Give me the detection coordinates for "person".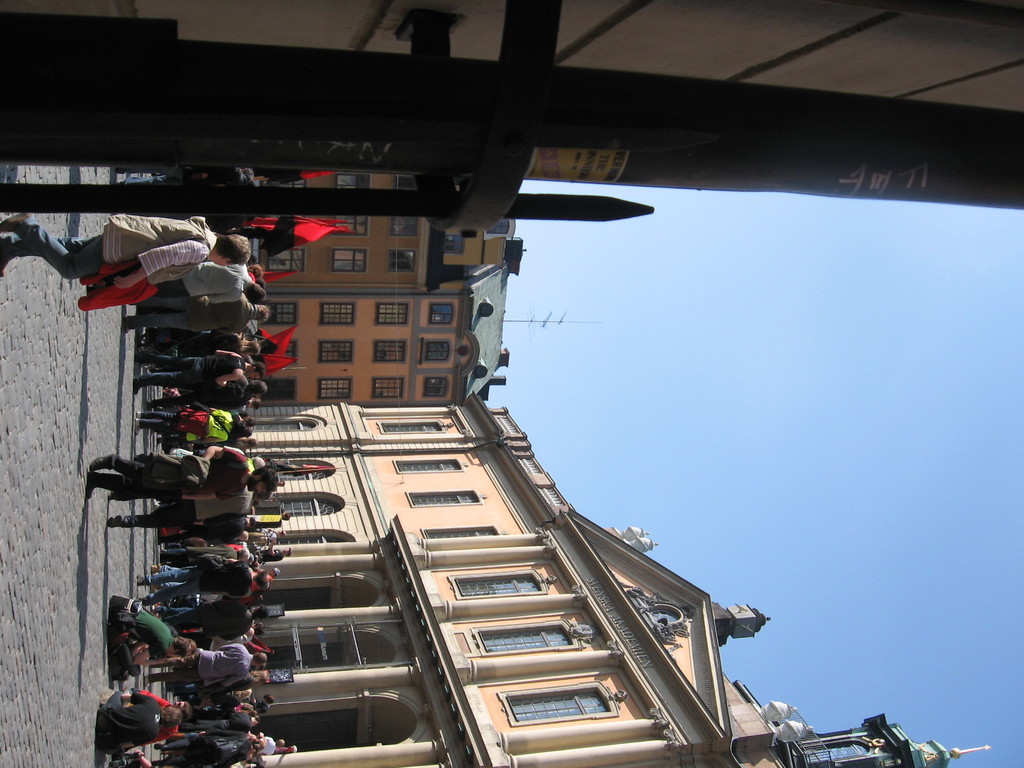
{"left": 134, "top": 352, "right": 257, "bottom": 395}.
